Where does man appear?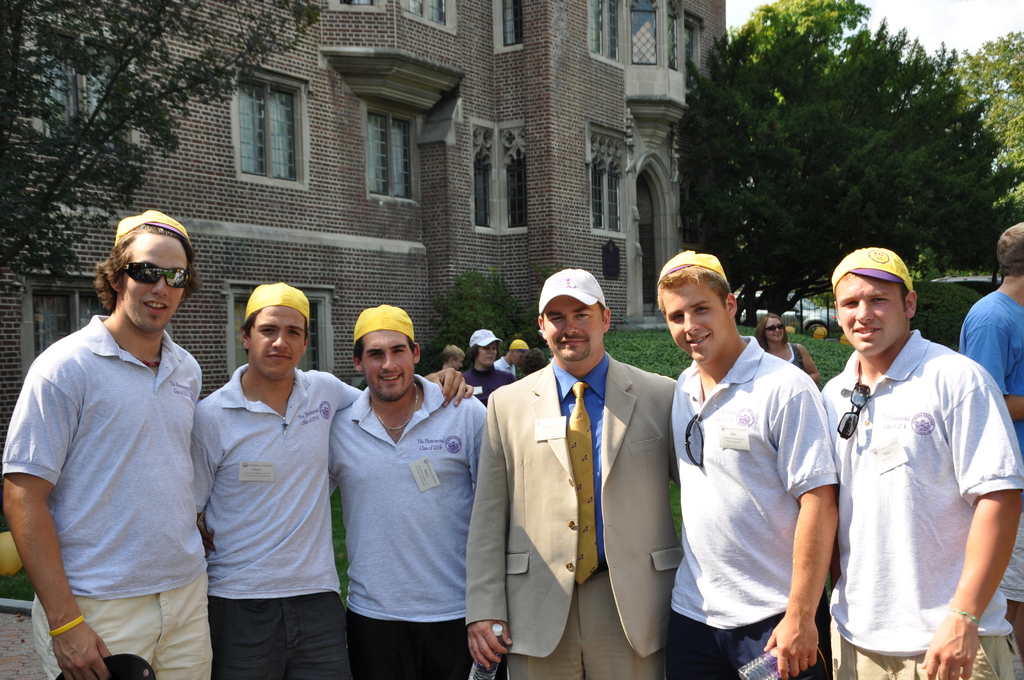
Appears at l=320, t=304, r=489, b=678.
